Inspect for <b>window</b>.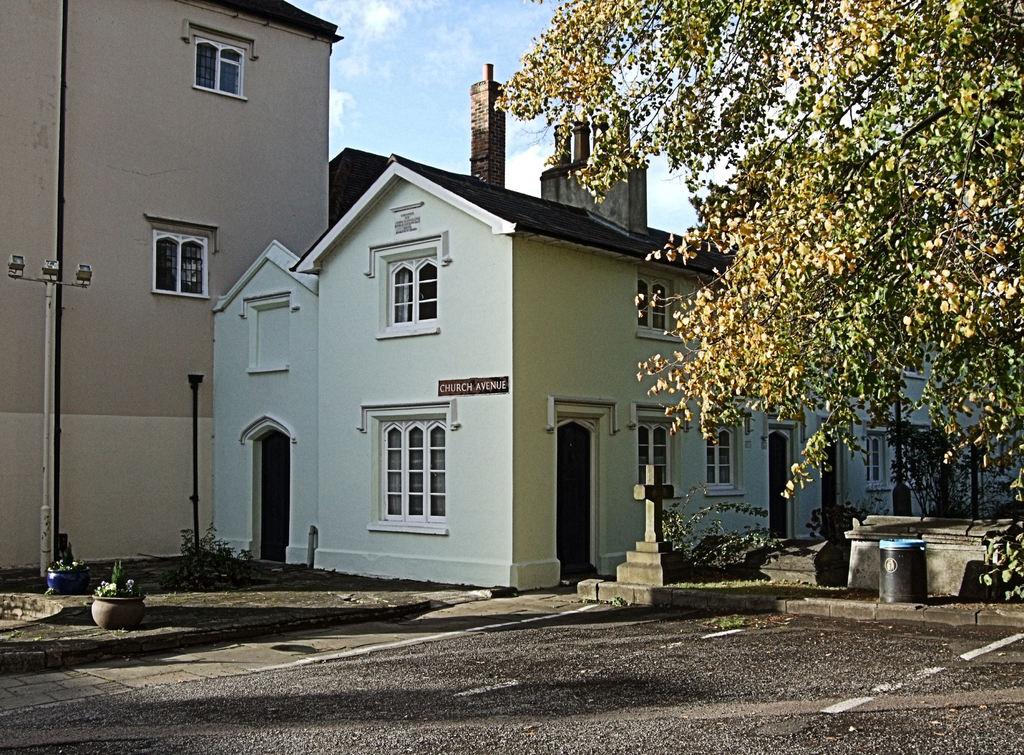
Inspection: 703 409 745 502.
